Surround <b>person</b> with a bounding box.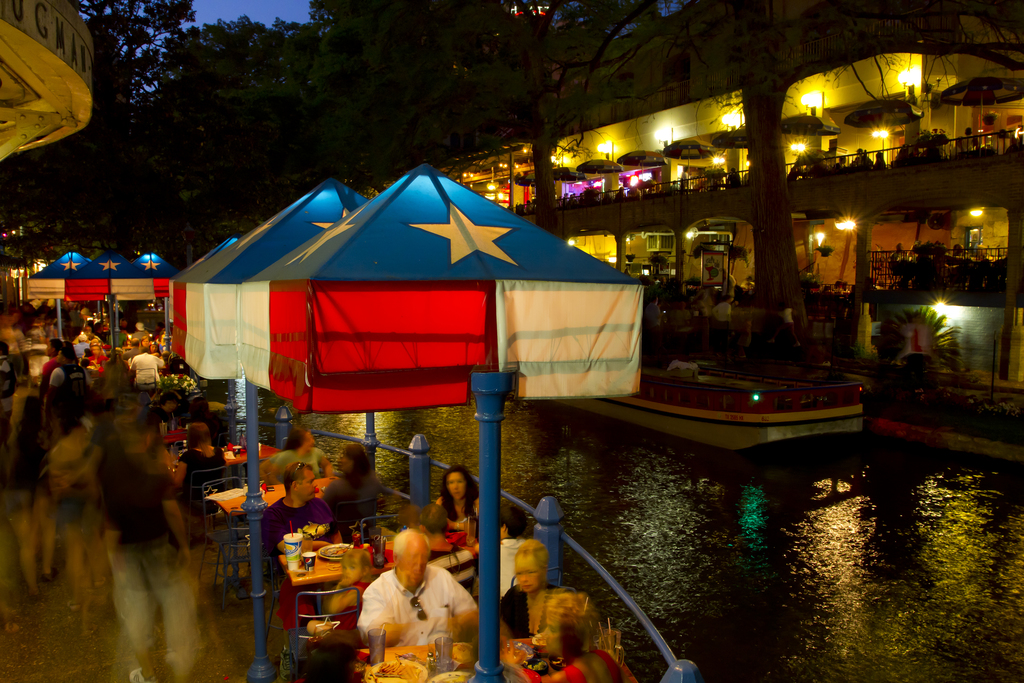
171/416/226/494.
